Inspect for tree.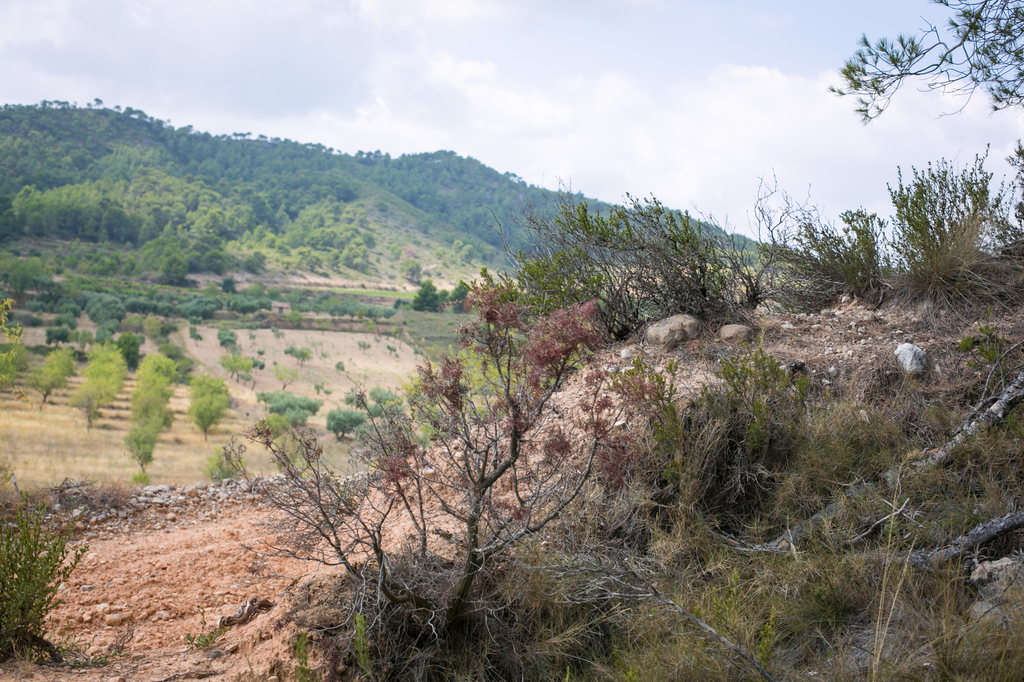
Inspection: pyautogui.locateOnScreen(417, 279, 440, 319).
